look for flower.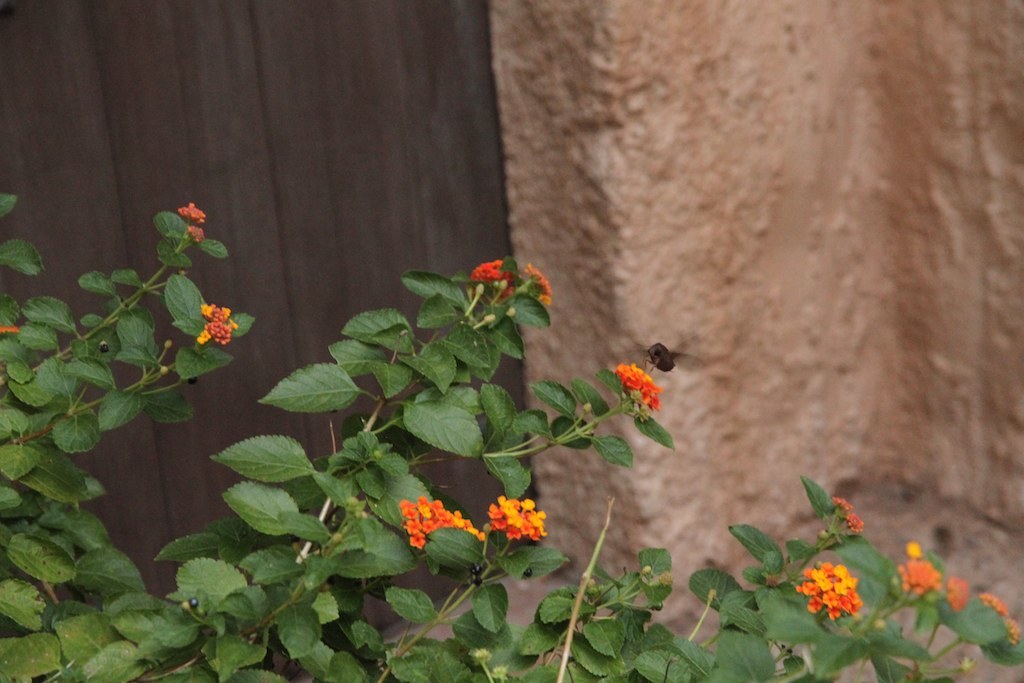
Found: 845 512 865 536.
